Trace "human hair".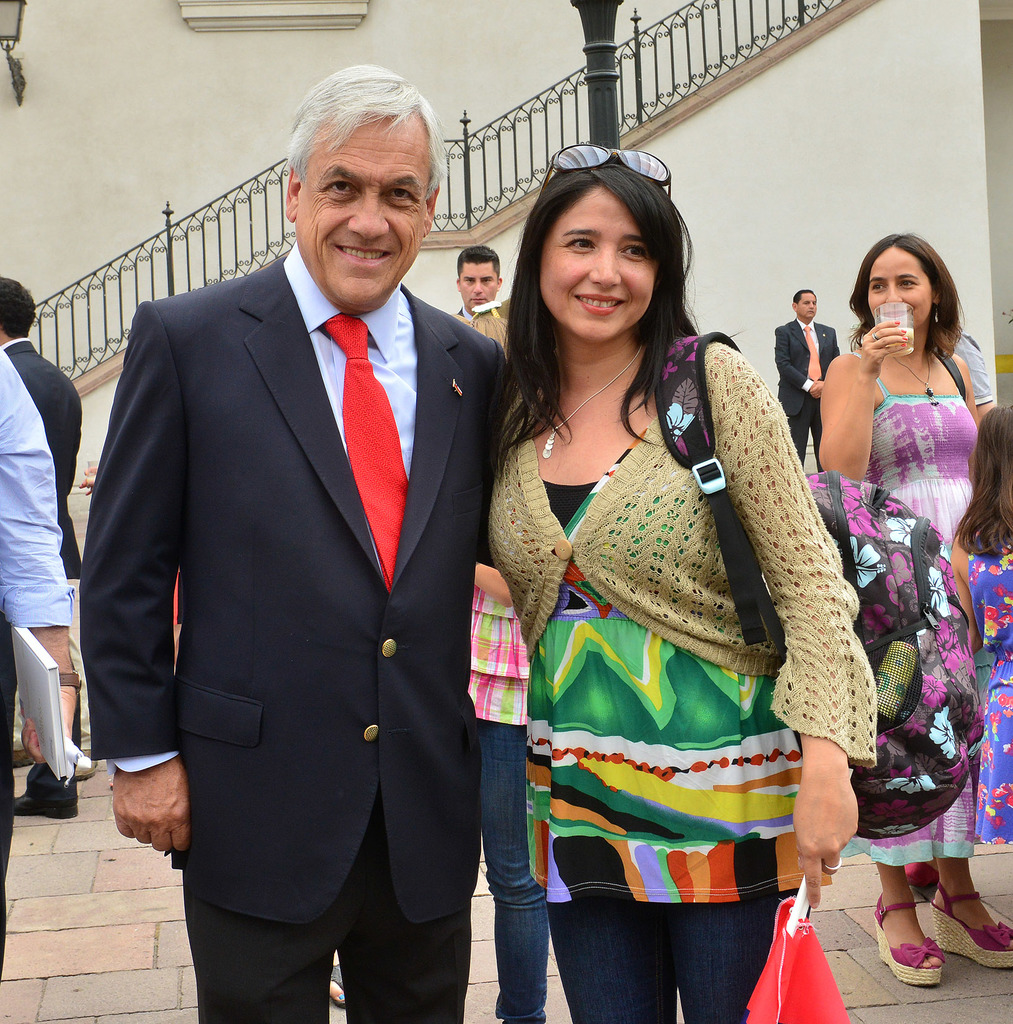
Traced to Rect(951, 403, 1012, 564).
